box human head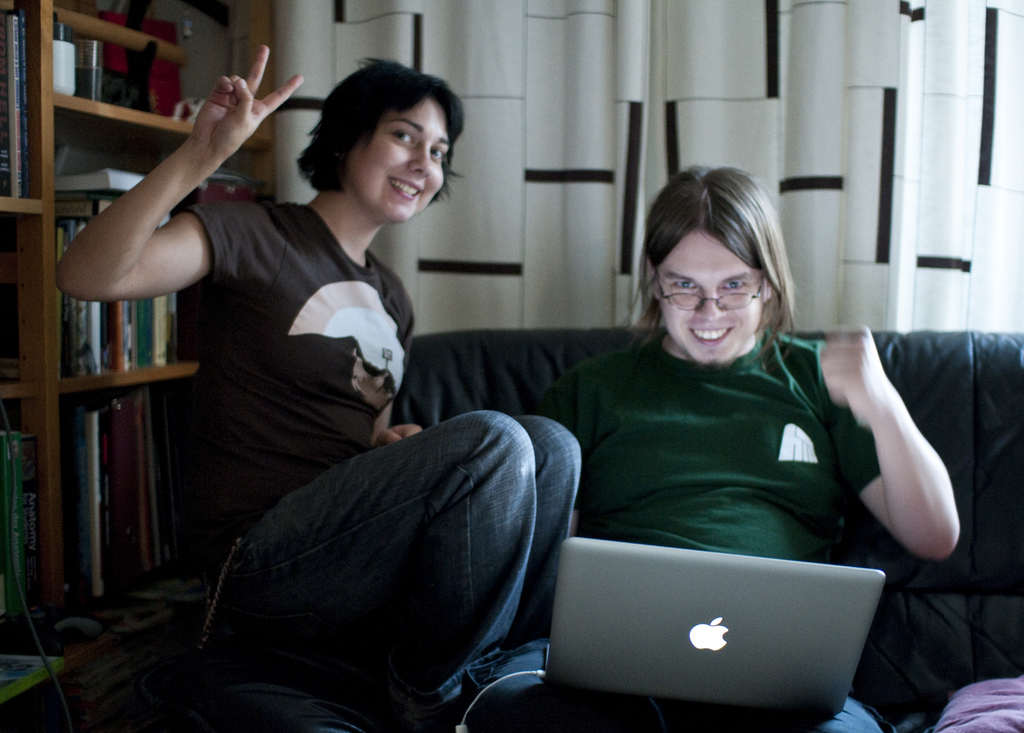
region(643, 172, 806, 360)
